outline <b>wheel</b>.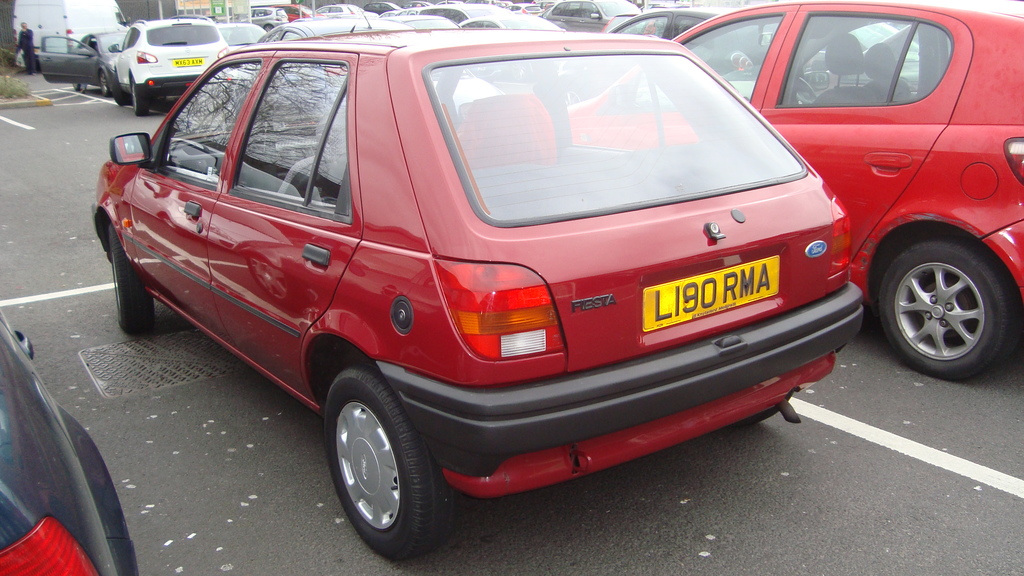
Outline: select_region(112, 226, 155, 326).
